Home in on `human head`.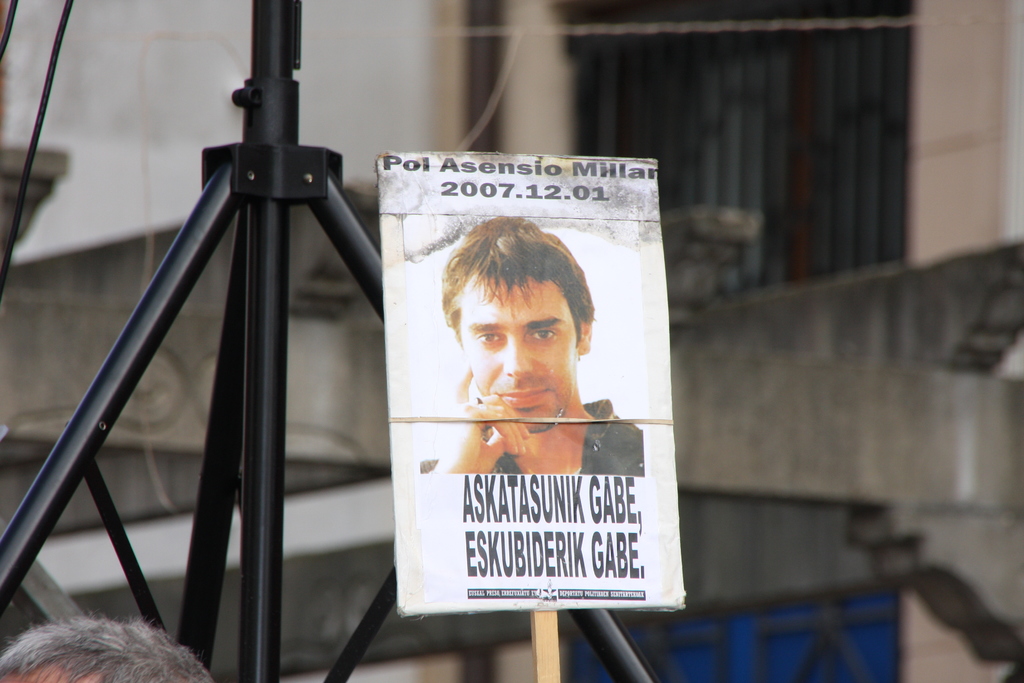
Homed in at (x1=423, y1=222, x2=594, y2=430).
